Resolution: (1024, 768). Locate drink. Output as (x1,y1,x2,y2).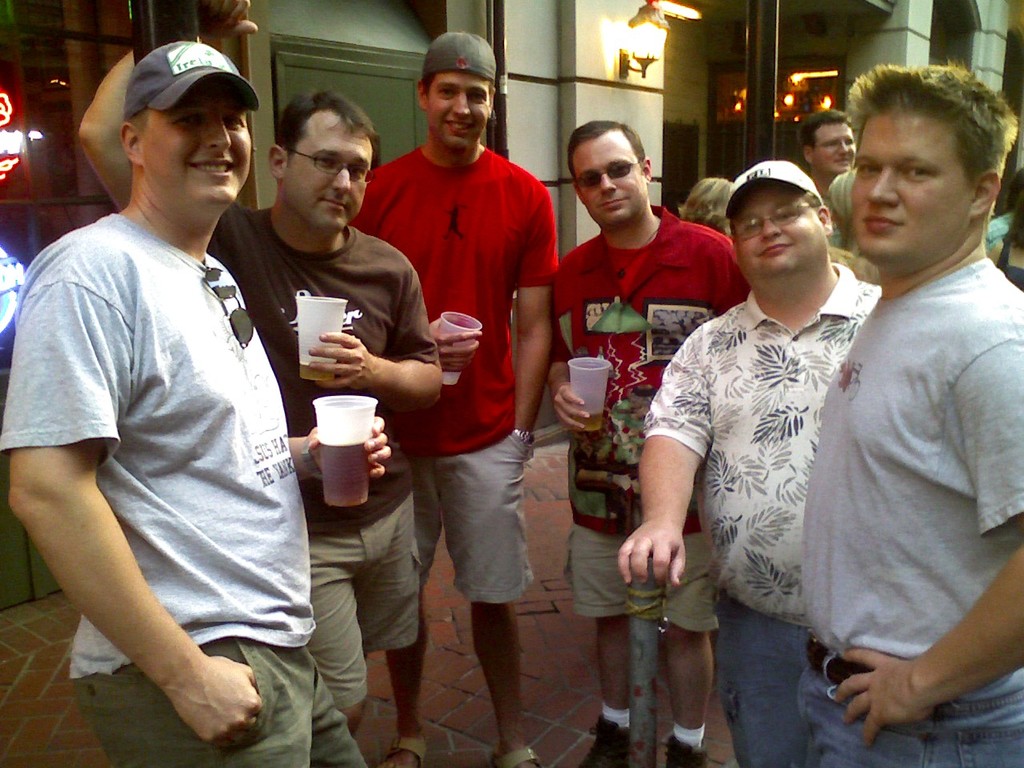
(298,296,346,382).
